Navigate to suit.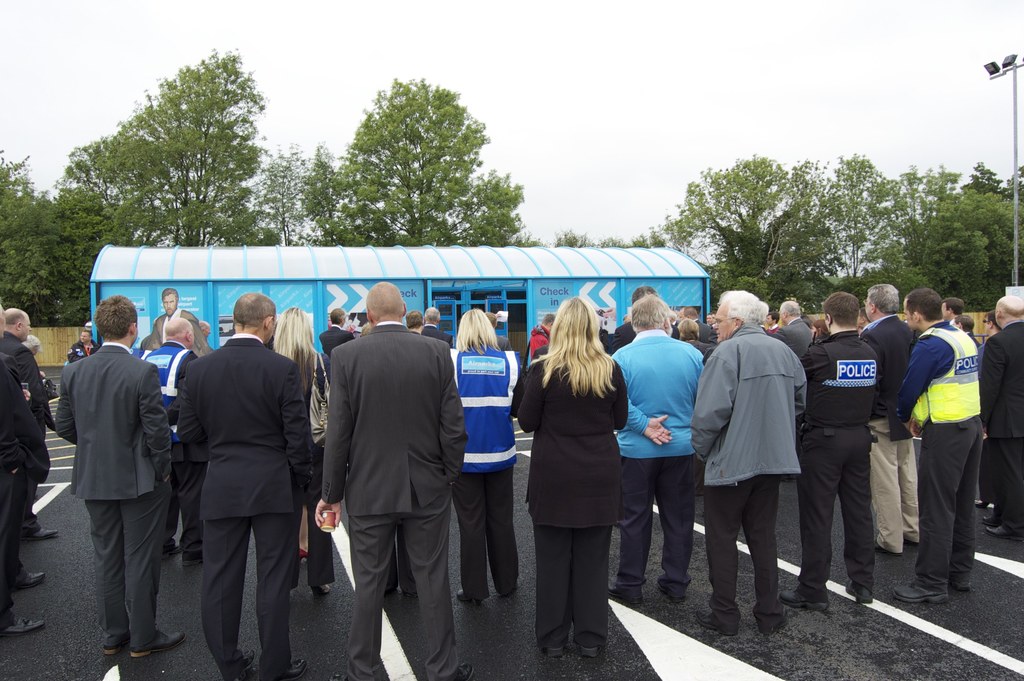
Navigation target: select_region(166, 286, 309, 680).
